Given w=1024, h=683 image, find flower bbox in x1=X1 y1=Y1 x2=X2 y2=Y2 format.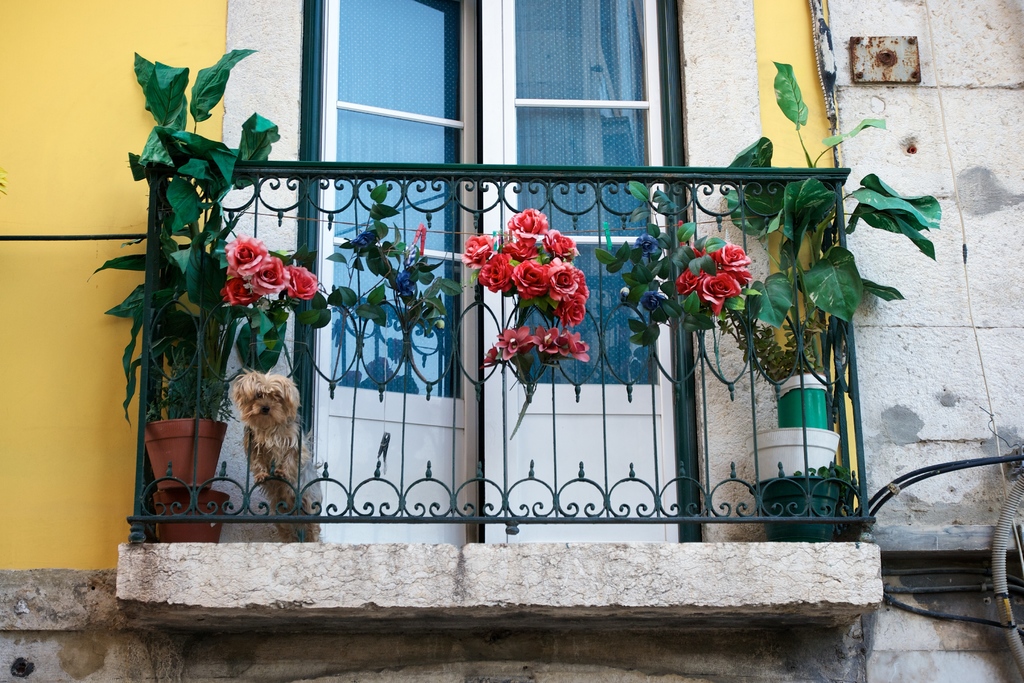
x1=559 y1=324 x2=590 y2=363.
